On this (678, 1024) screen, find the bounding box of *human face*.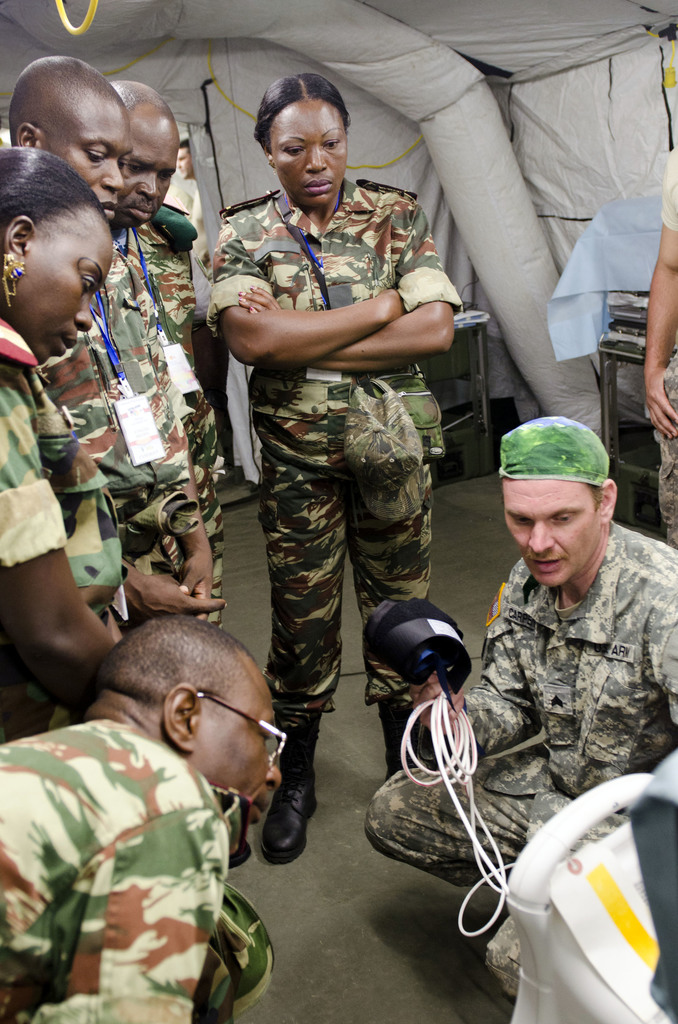
Bounding box: Rect(120, 106, 181, 232).
